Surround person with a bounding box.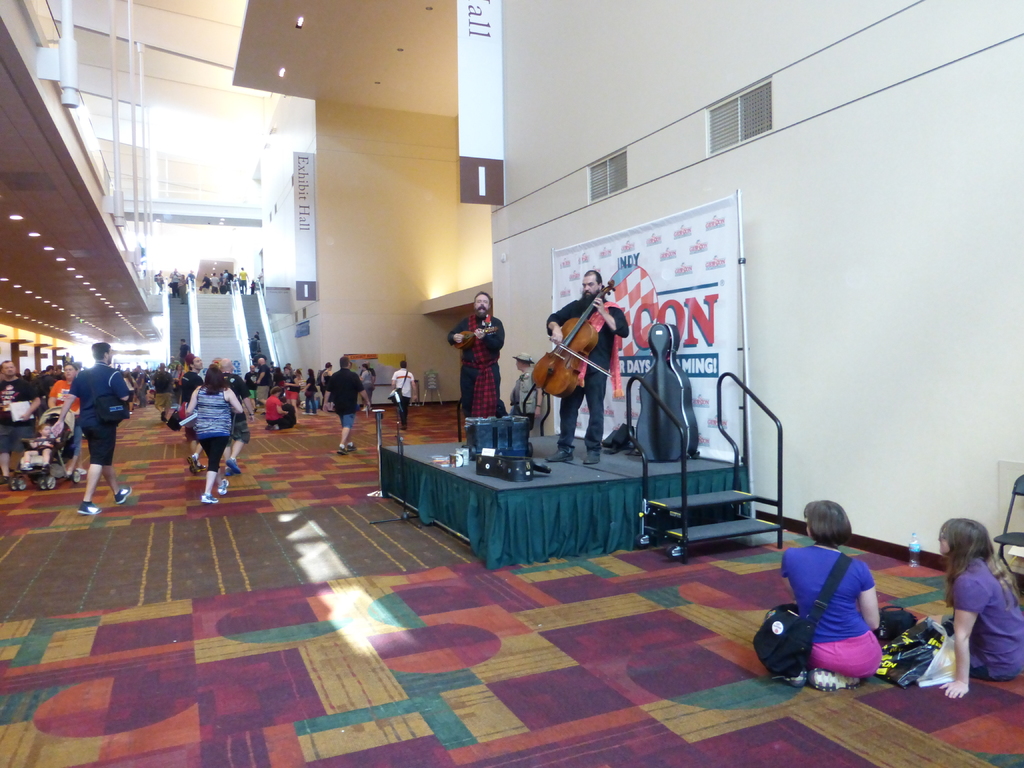
{"x1": 61, "y1": 335, "x2": 143, "y2": 512}.
